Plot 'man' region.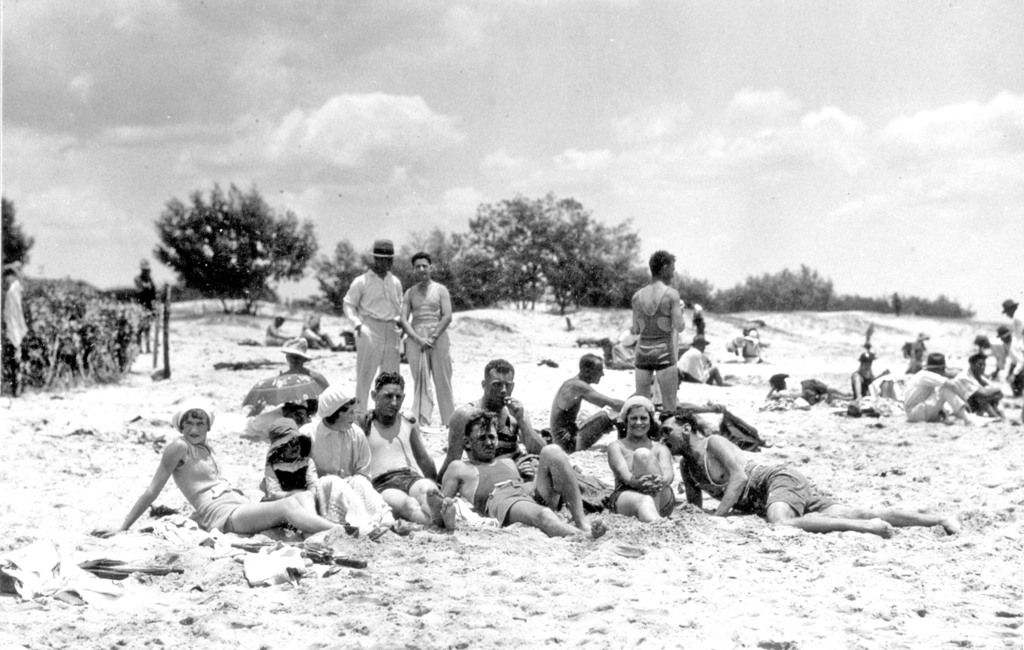
Plotted at box=[392, 248, 470, 431].
